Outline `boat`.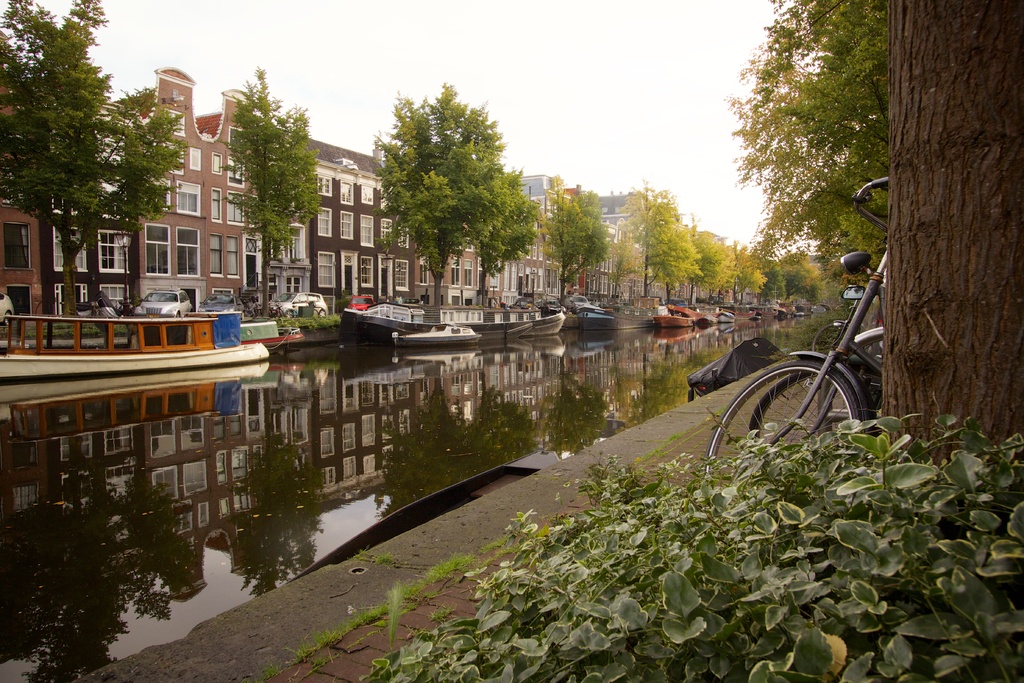
Outline: l=40, t=280, r=287, b=368.
